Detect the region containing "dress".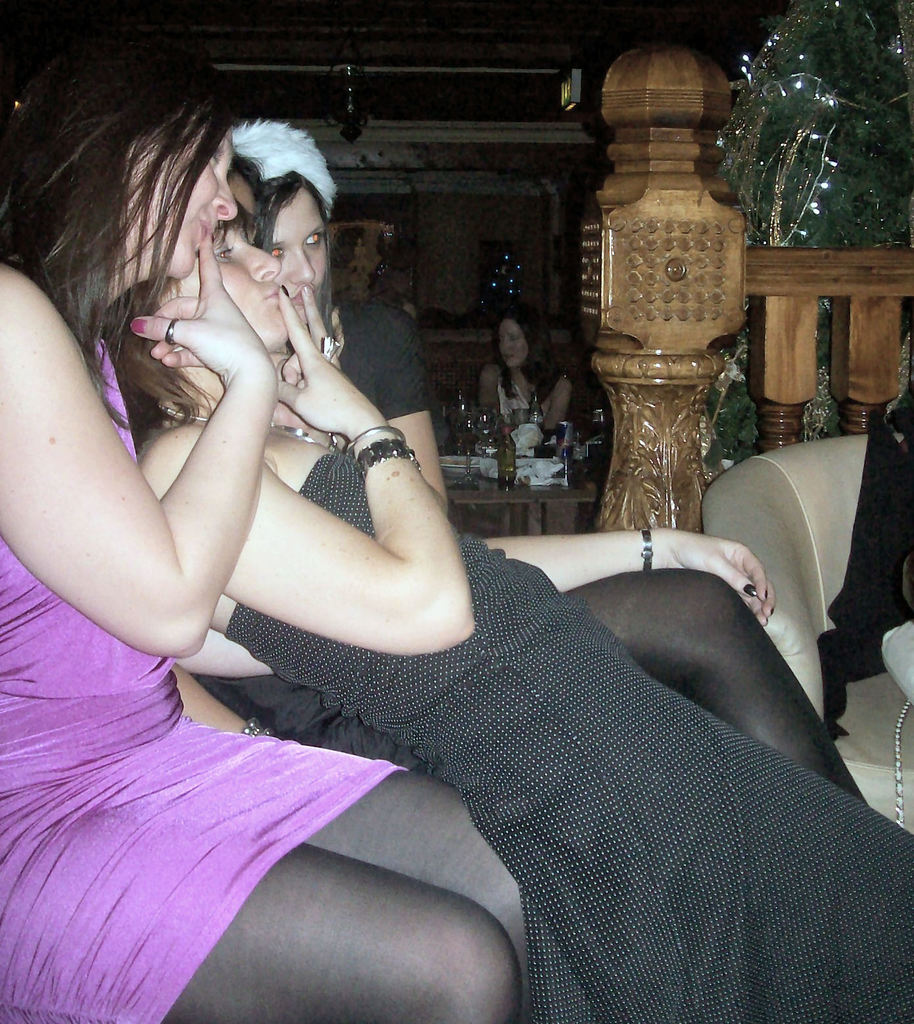
<bbox>0, 338, 407, 1023</bbox>.
